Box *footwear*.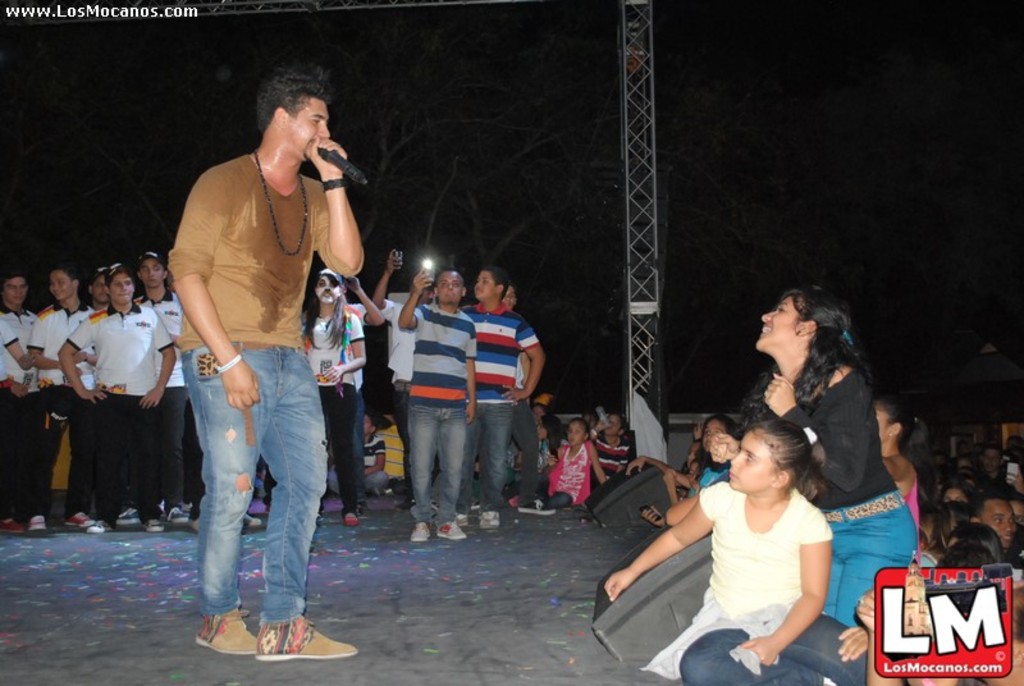
90/518/105/531.
